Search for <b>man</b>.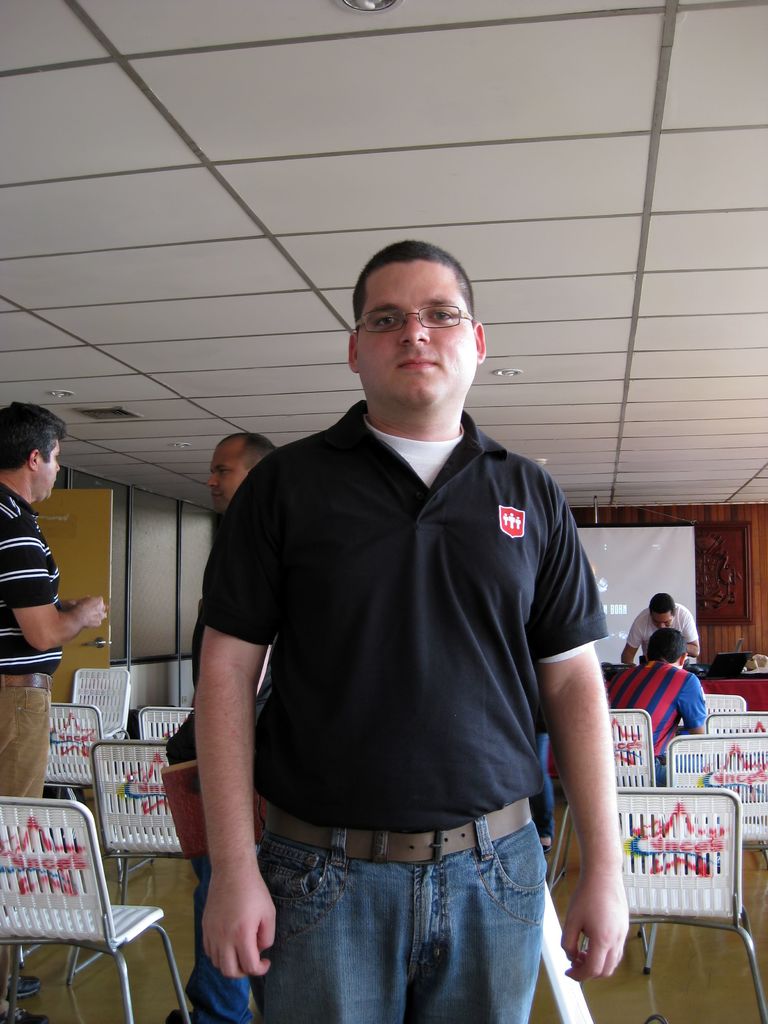
Found at (x1=618, y1=588, x2=703, y2=660).
